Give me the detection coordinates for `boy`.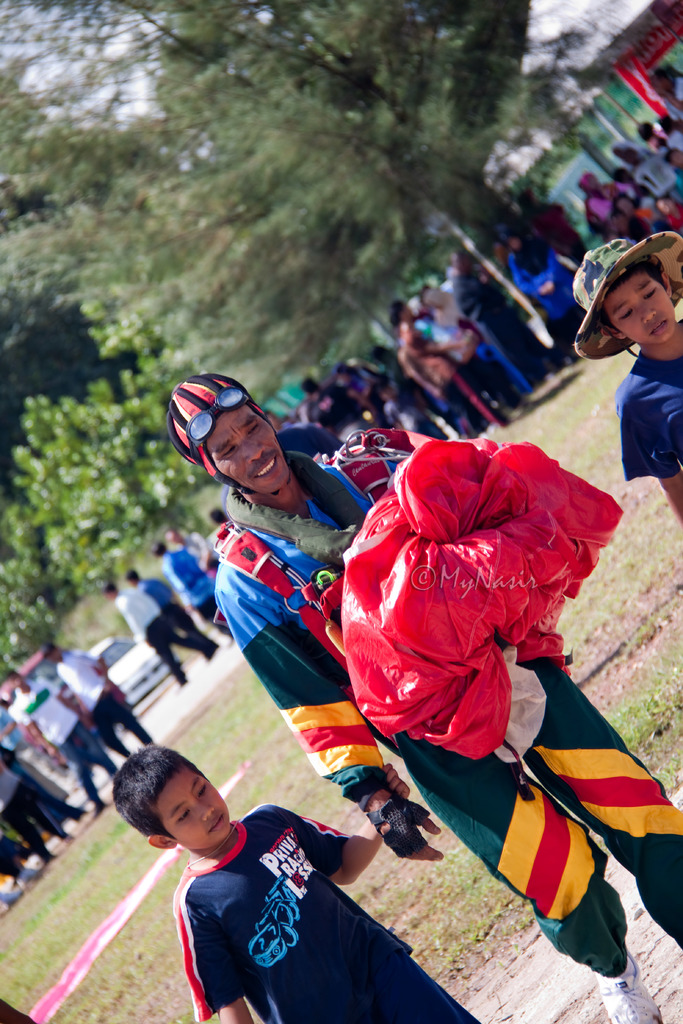
box(570, 235, 682, 520).
